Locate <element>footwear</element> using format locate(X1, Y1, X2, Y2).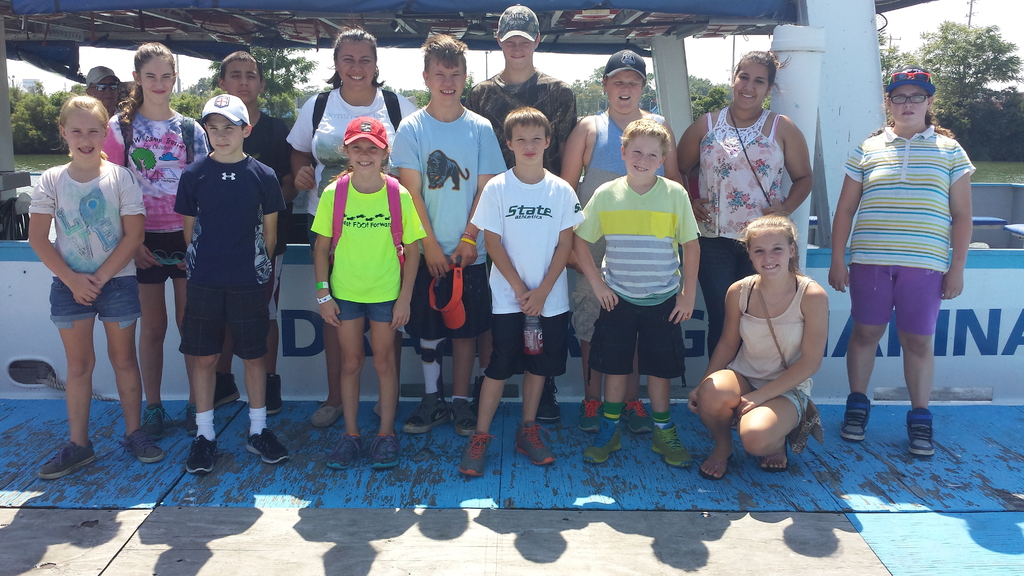
locate(266, 378, 286, 419).
